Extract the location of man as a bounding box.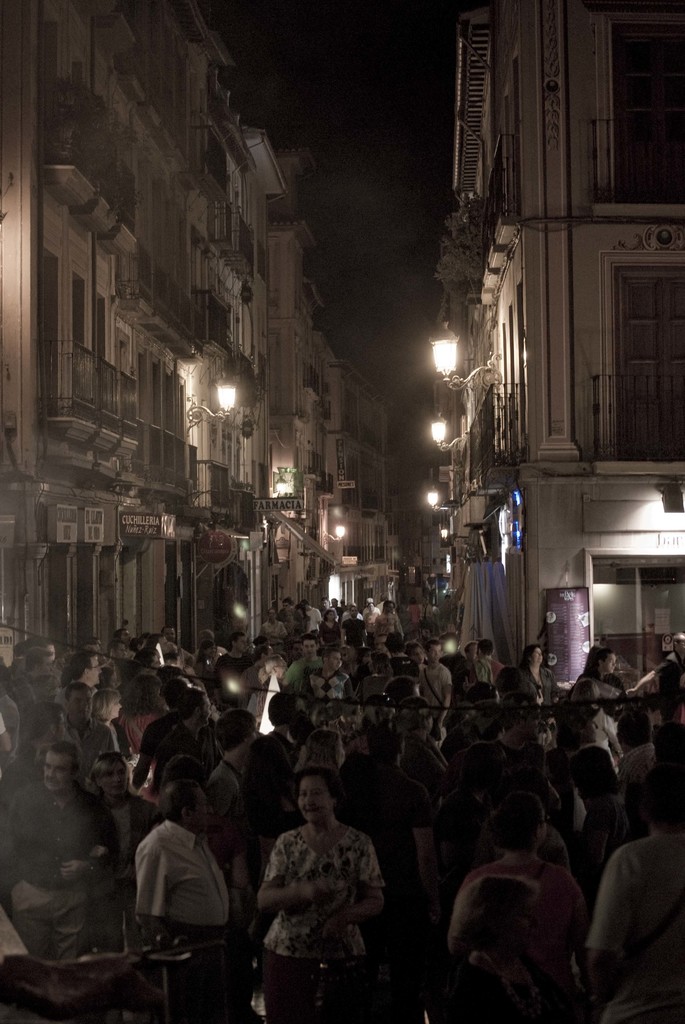
bbox(26, 644, 55, 684).
